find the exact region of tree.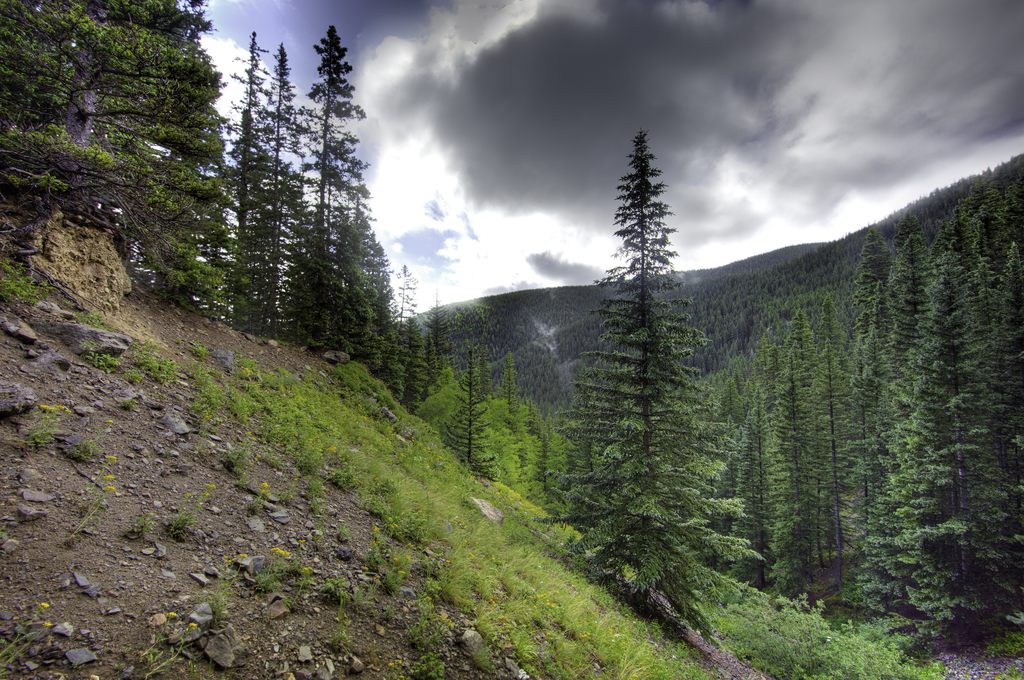
Exact region: <box>253,40,310,337</box>.
